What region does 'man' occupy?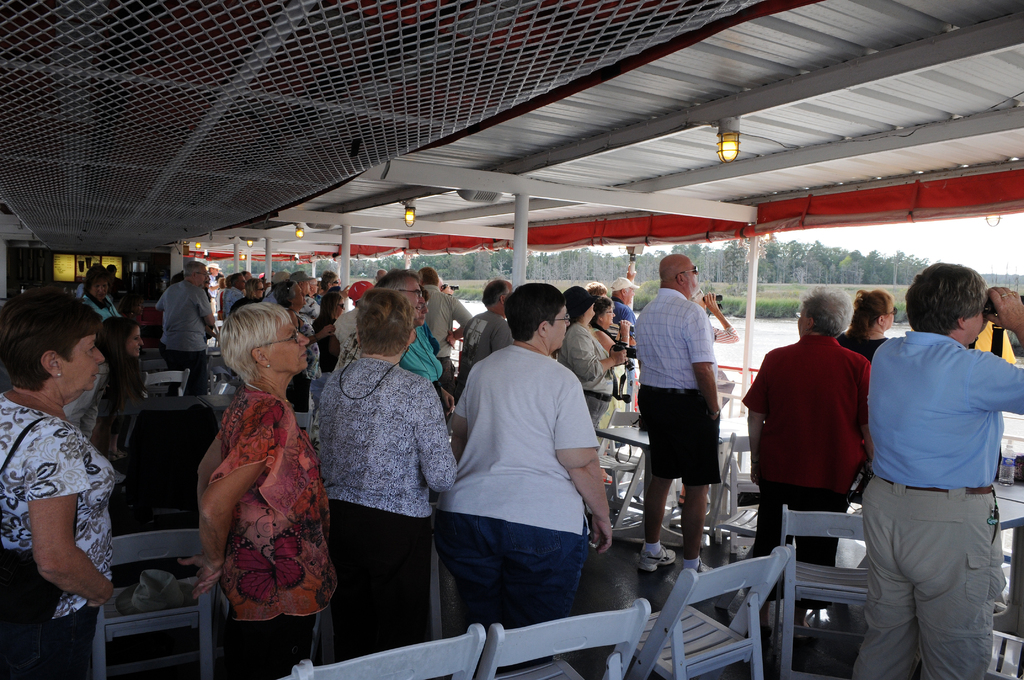
223/271/246/314.
